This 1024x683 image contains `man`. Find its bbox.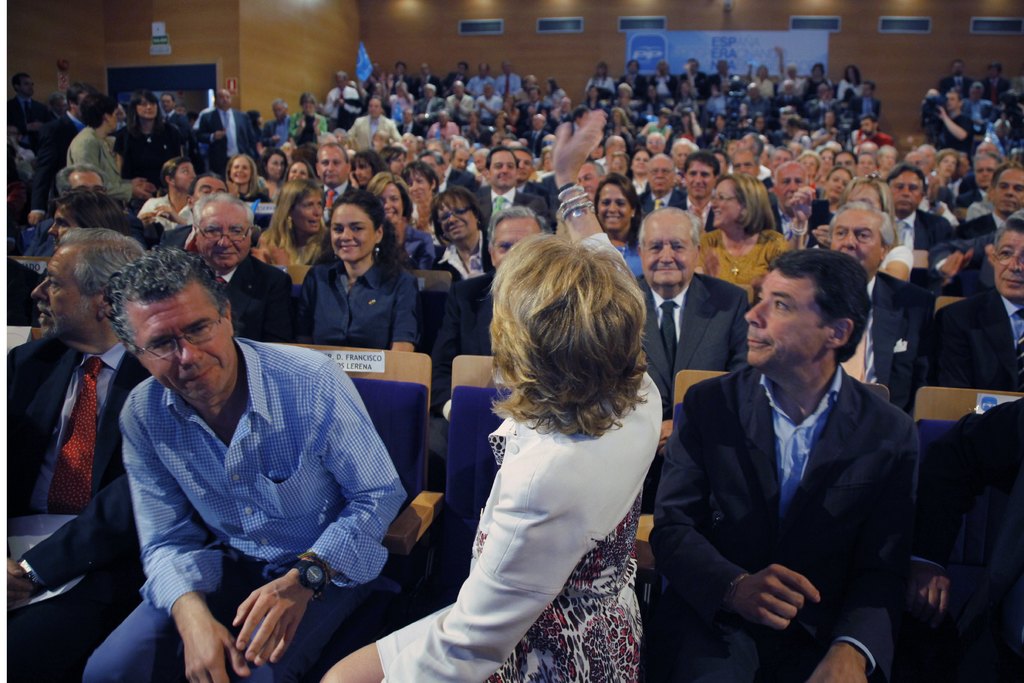
bbox(430, 204, 556, 463).
